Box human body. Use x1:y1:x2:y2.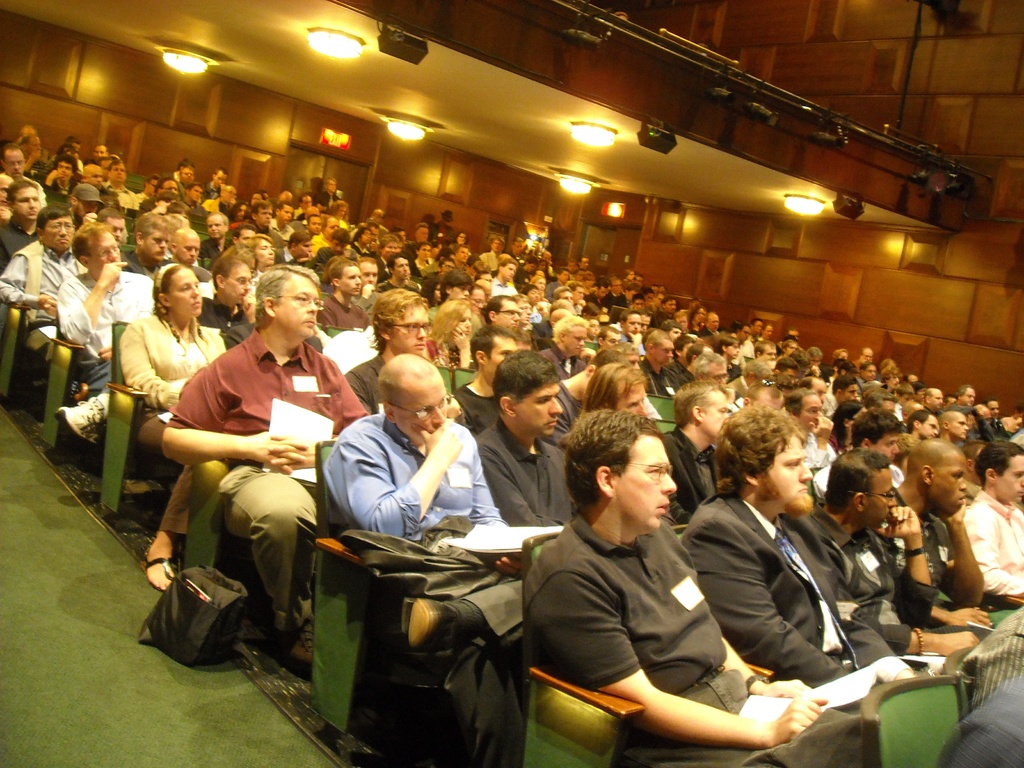
849:361:874:397.
